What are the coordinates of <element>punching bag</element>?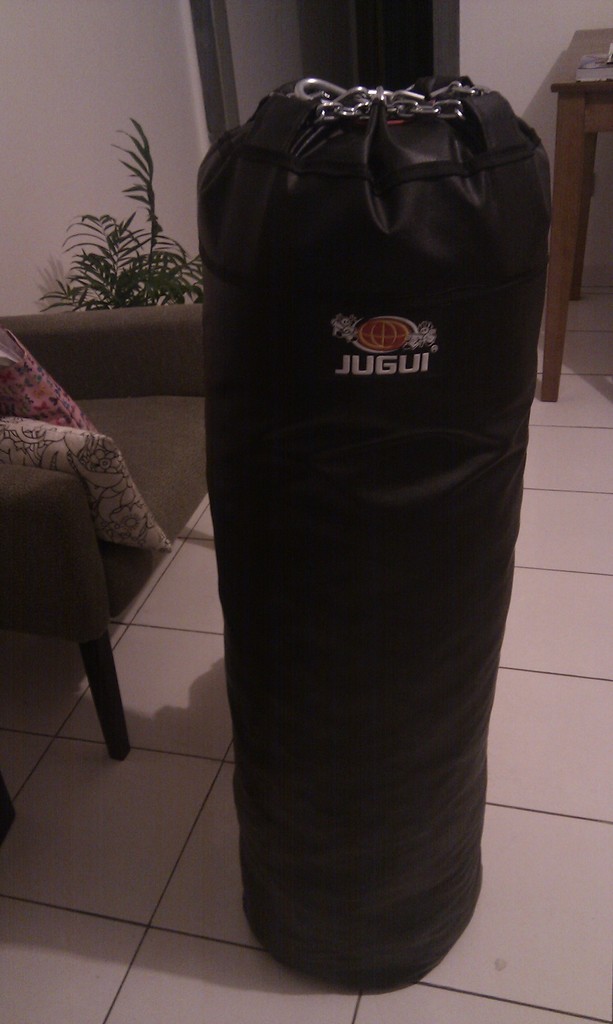
box=[196, 76, 554, 989].
